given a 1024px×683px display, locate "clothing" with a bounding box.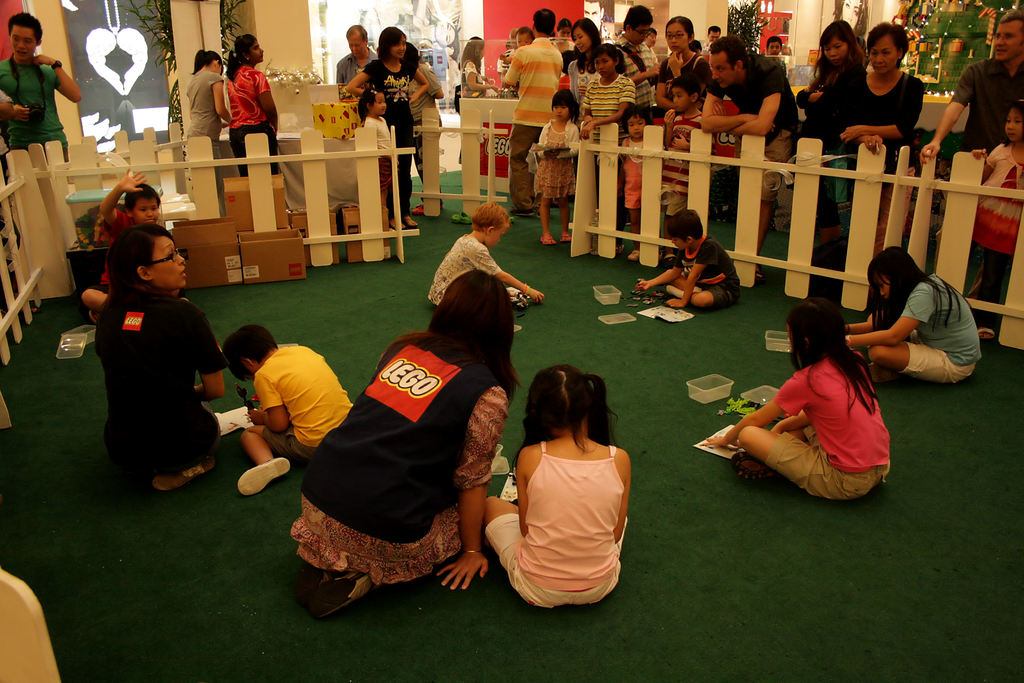
Located: {"left": 360, "top": 56, "right": 417, "bottom": 209}.
